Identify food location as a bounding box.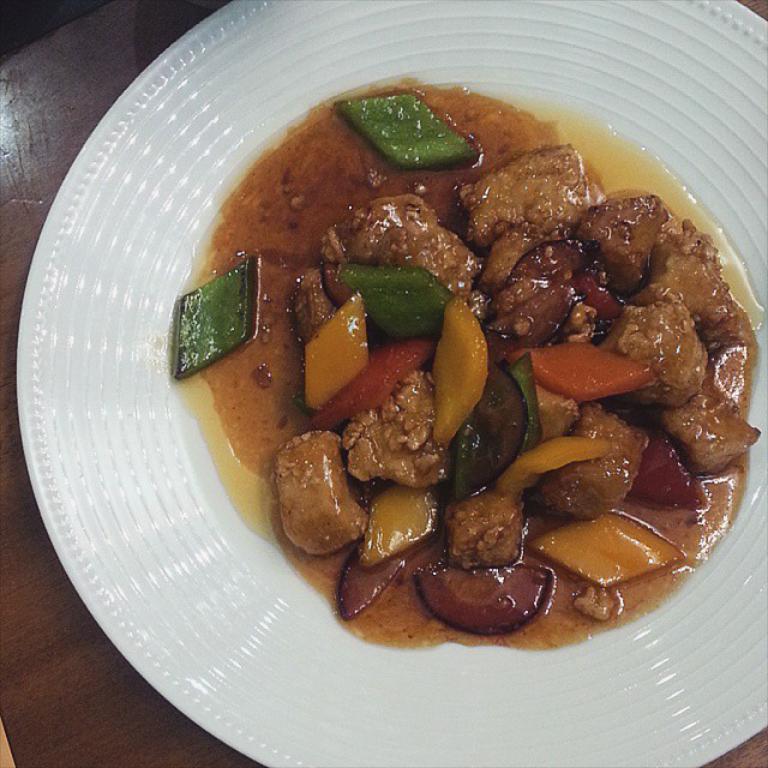
crop(480, 240, 641, 338).
